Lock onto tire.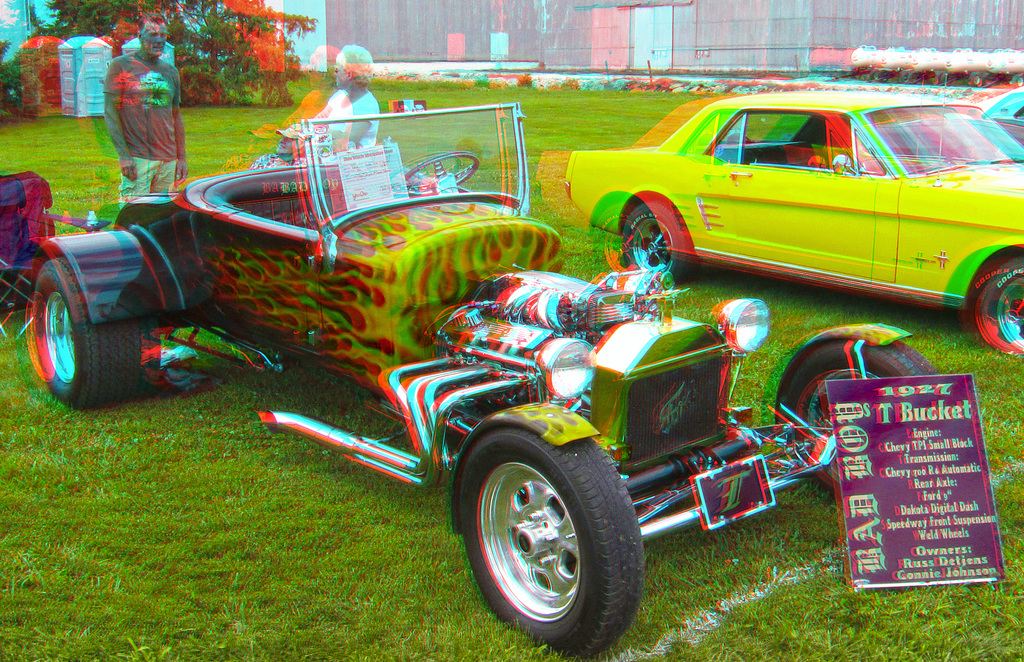
Locked: crop(774, 335, 936, 479).
